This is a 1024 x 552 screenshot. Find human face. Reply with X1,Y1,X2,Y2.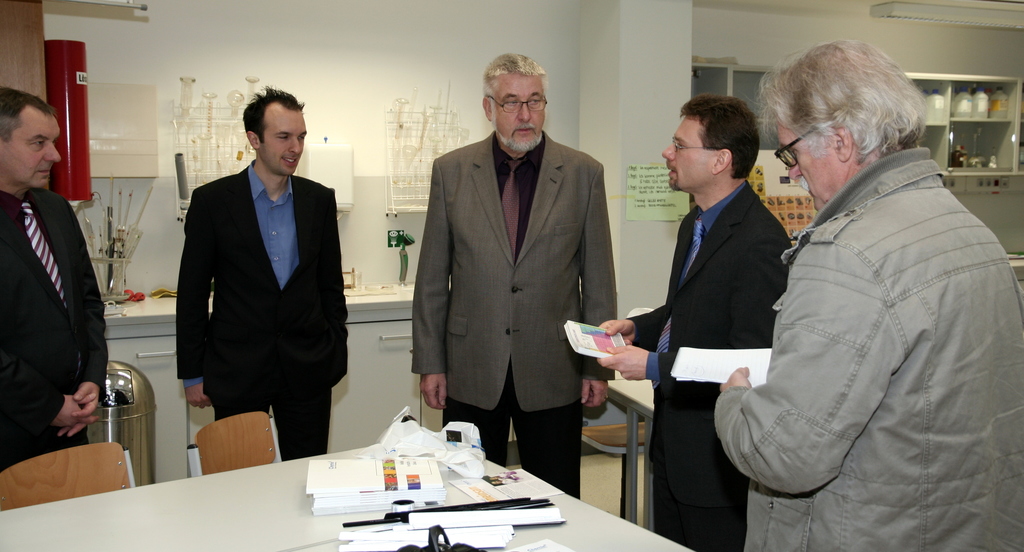
257,99,307,179.
